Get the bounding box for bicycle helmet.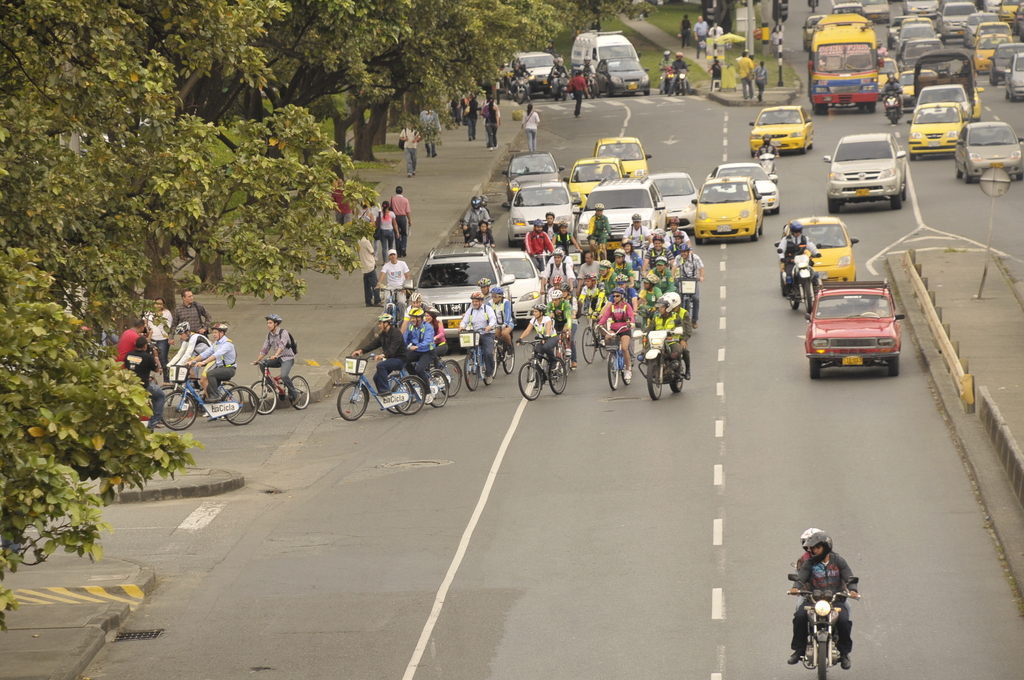
<box>613,248,625,256</box>.
